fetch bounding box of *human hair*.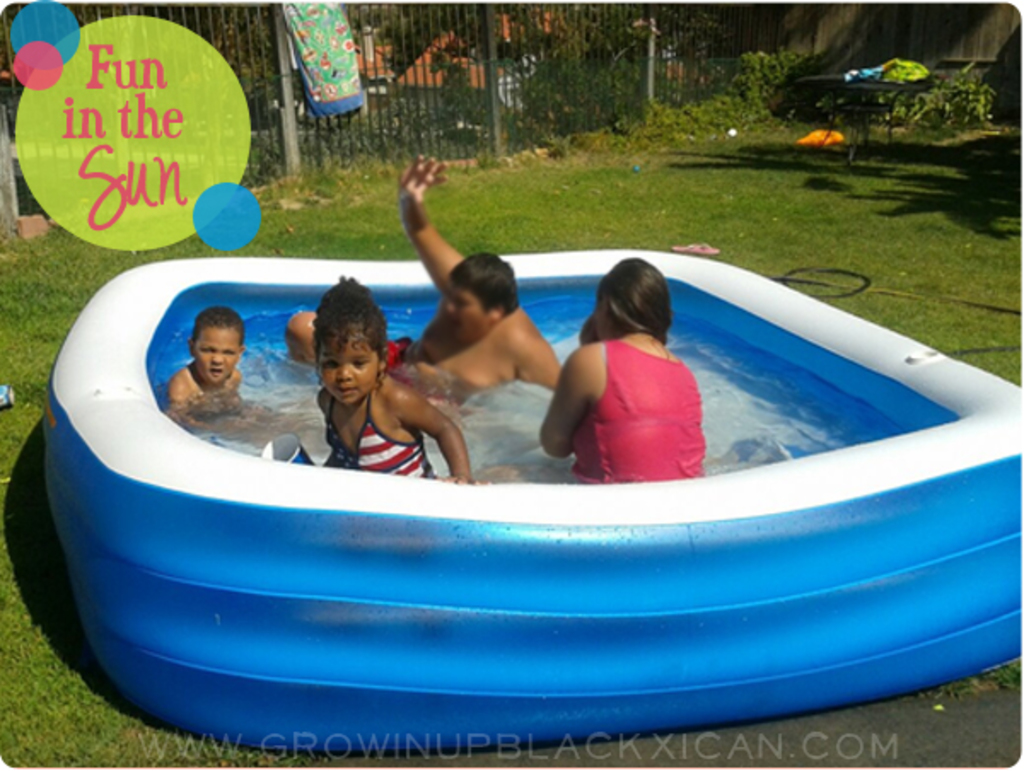
Bbox: x1=196 y1=307 x2=247 y2=343.
